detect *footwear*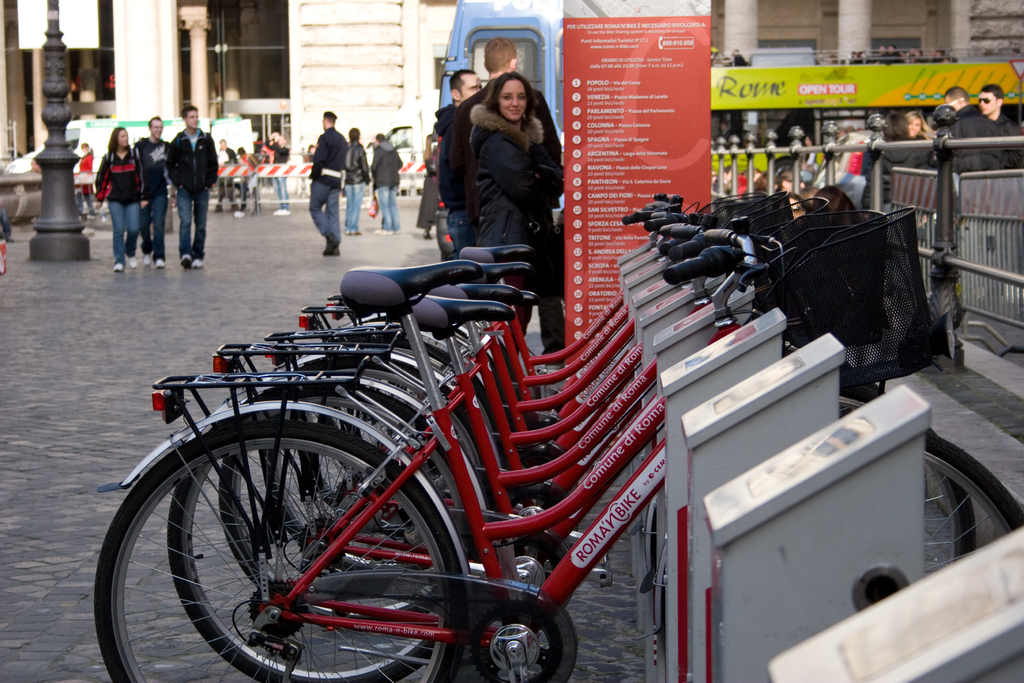
142 253 148 267
